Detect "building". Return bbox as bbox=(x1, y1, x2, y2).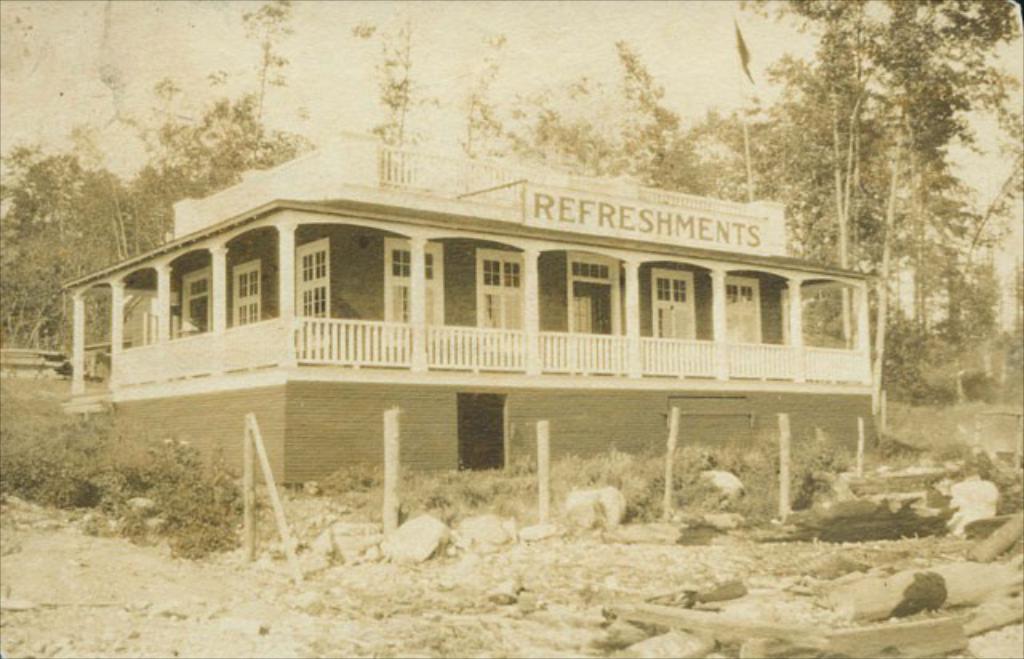
bbox=(61, 133, 877, 491).
